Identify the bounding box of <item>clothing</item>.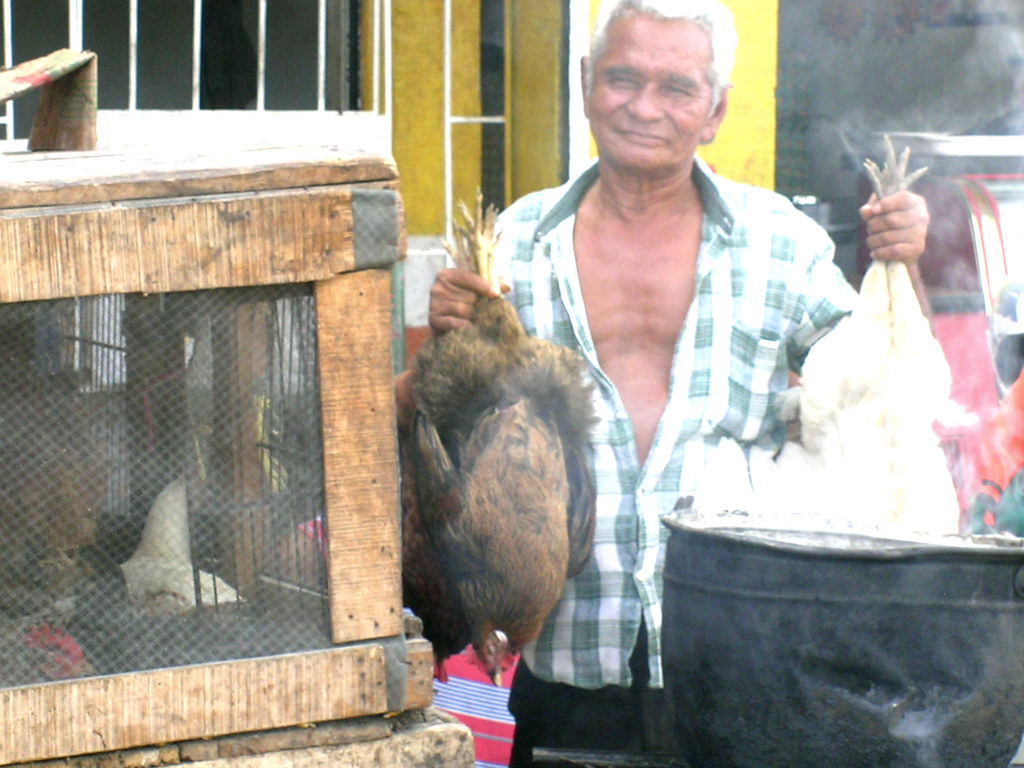
(left=497, top=115, right=836, bottom=675).
